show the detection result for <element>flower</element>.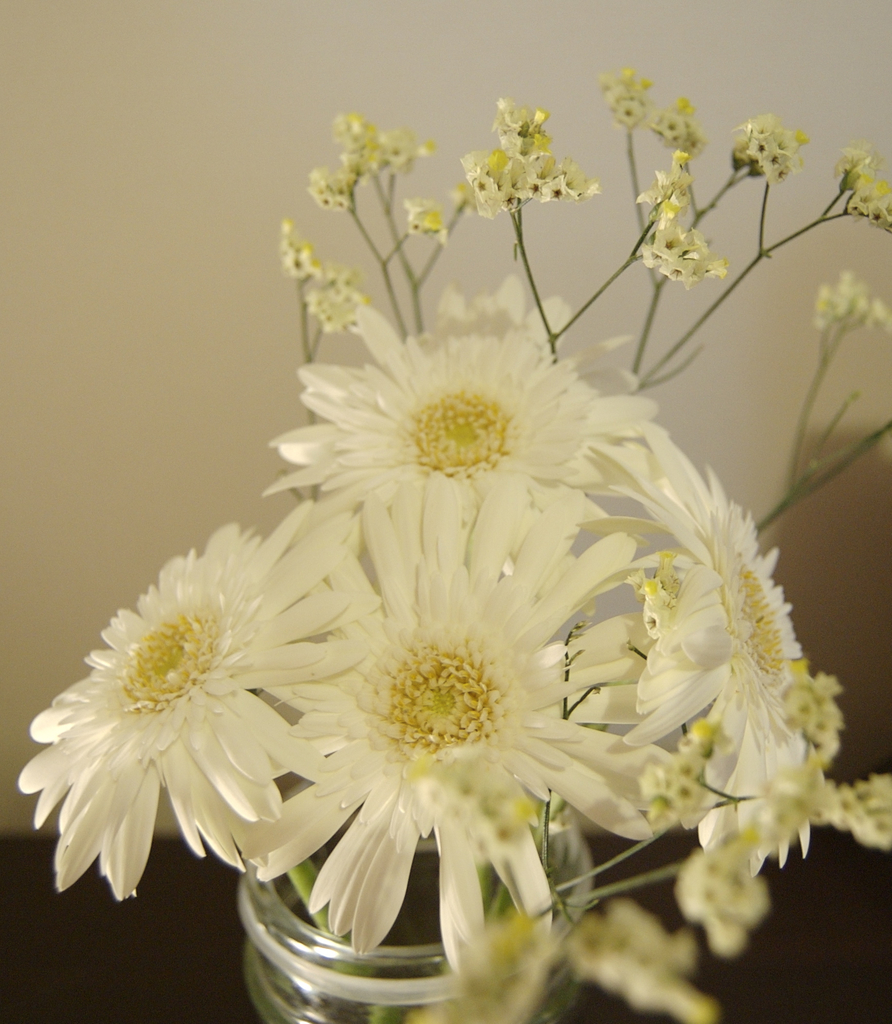
BBox(601, 73, 654, 131).
